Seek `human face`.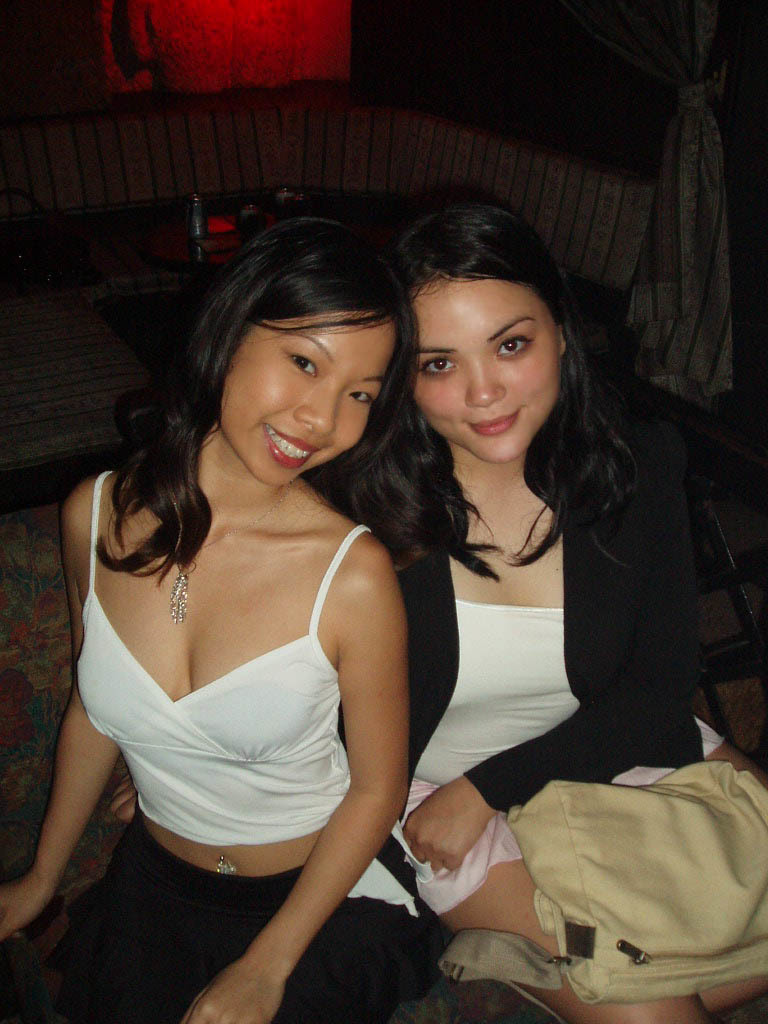
[407, 240, 579, 459].
